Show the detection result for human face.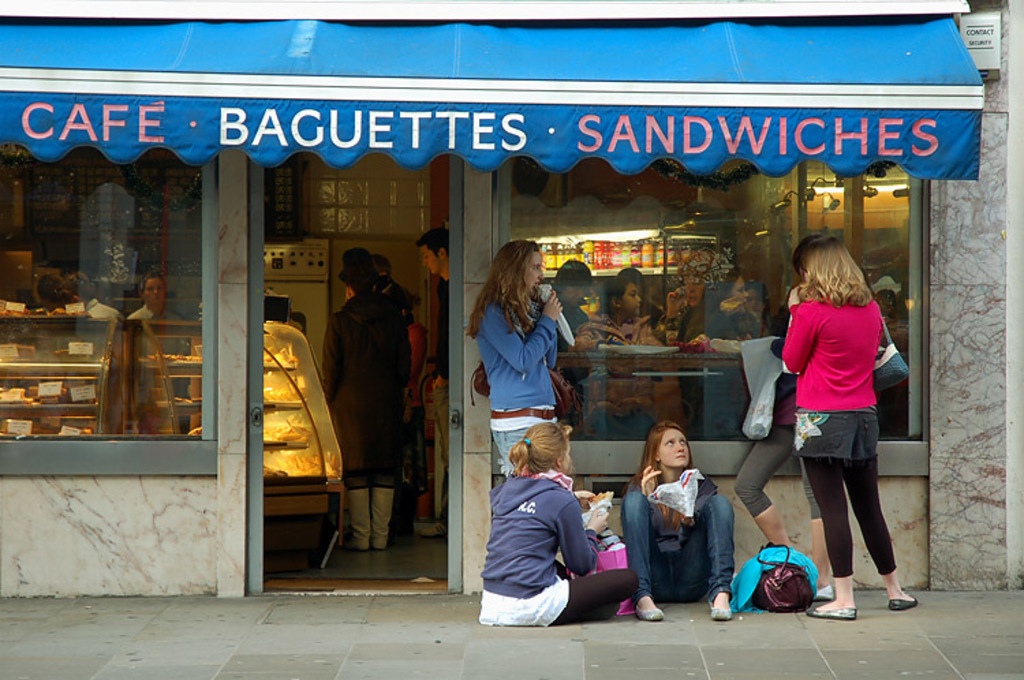
locate(616, 284, 643, 320).
